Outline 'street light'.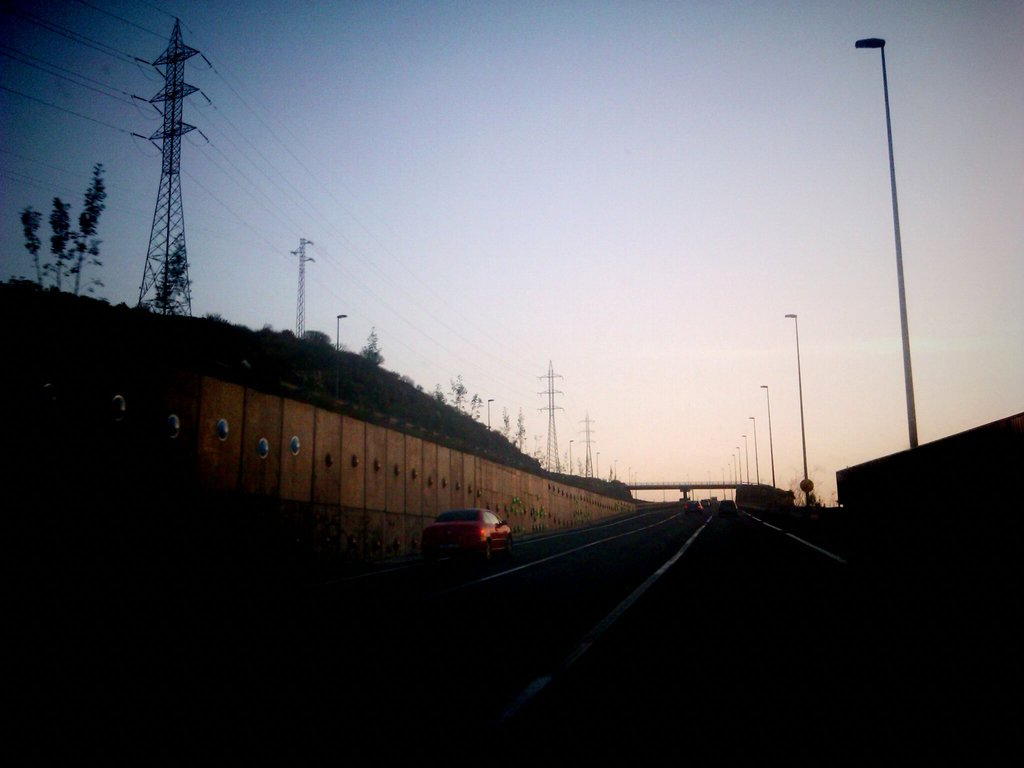
Outline: <region>854, 36, 922, 446</region>.
